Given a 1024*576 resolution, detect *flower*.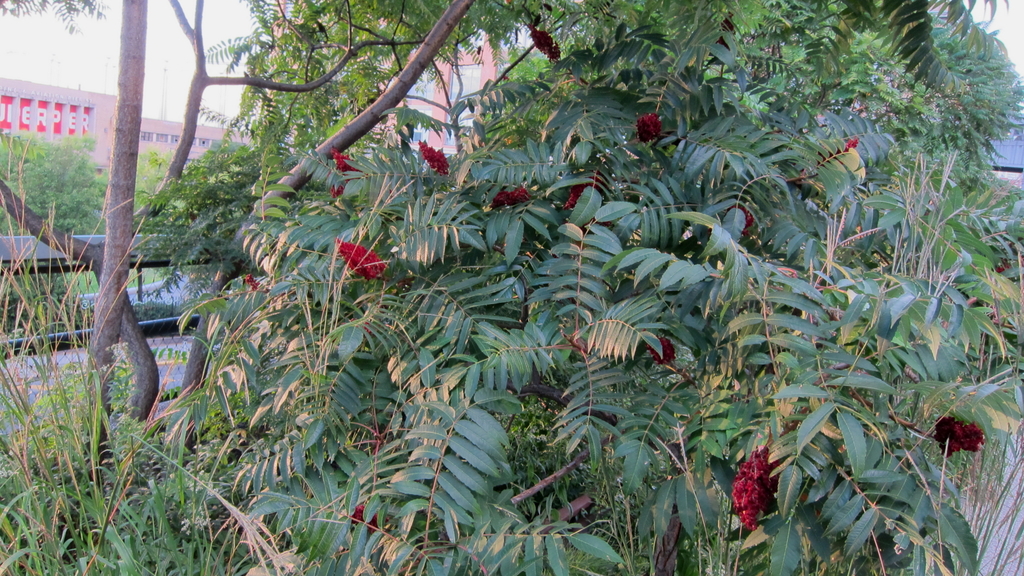
{"x1": 330, "y1": 145, "x2": 365, "y2": 198}.
